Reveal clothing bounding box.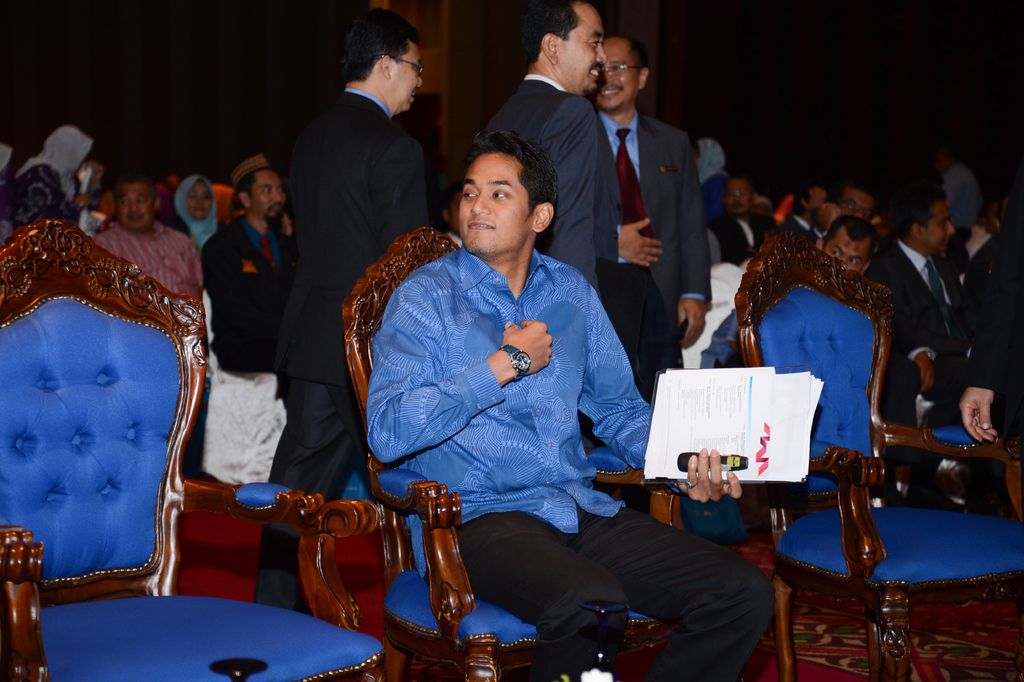
Revealed: [left=485, top=74, right=621, bottom=304].
